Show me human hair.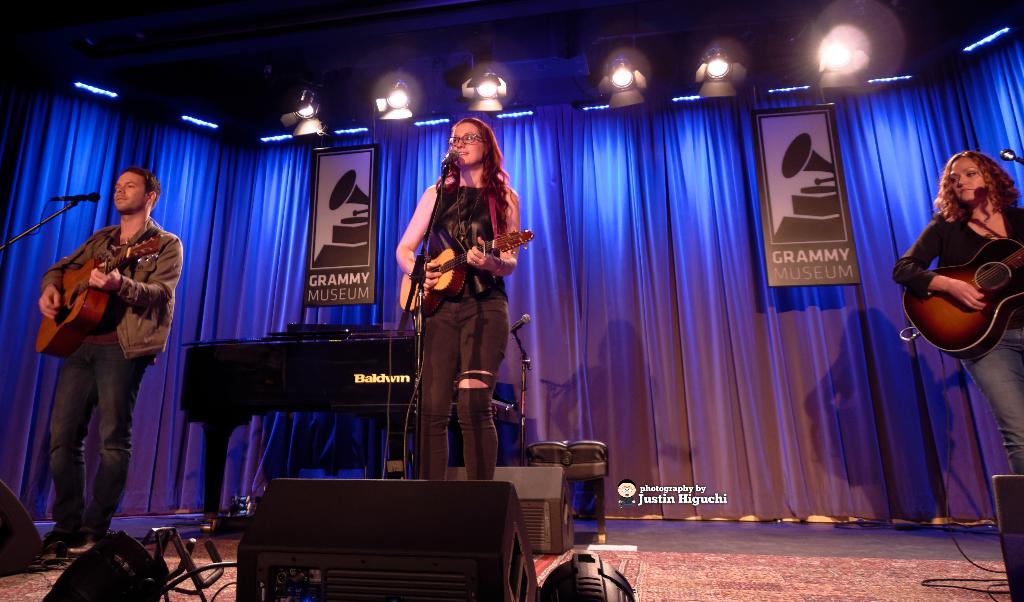
human hair is here: 124,166,163,209.
